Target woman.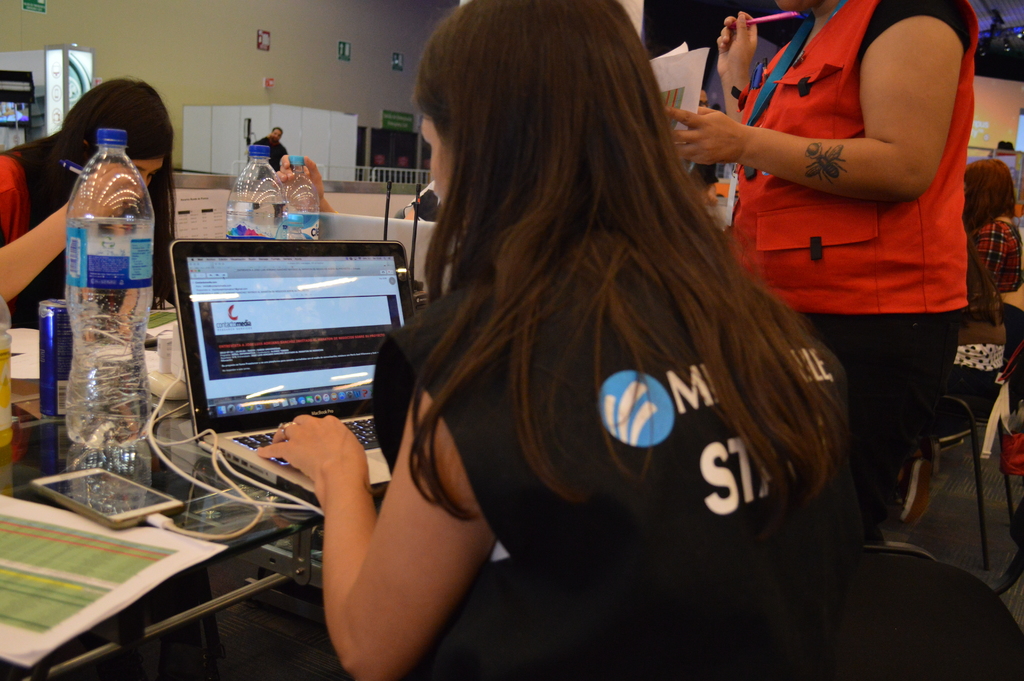
Target region: <box>324,0,898,669</box>.
